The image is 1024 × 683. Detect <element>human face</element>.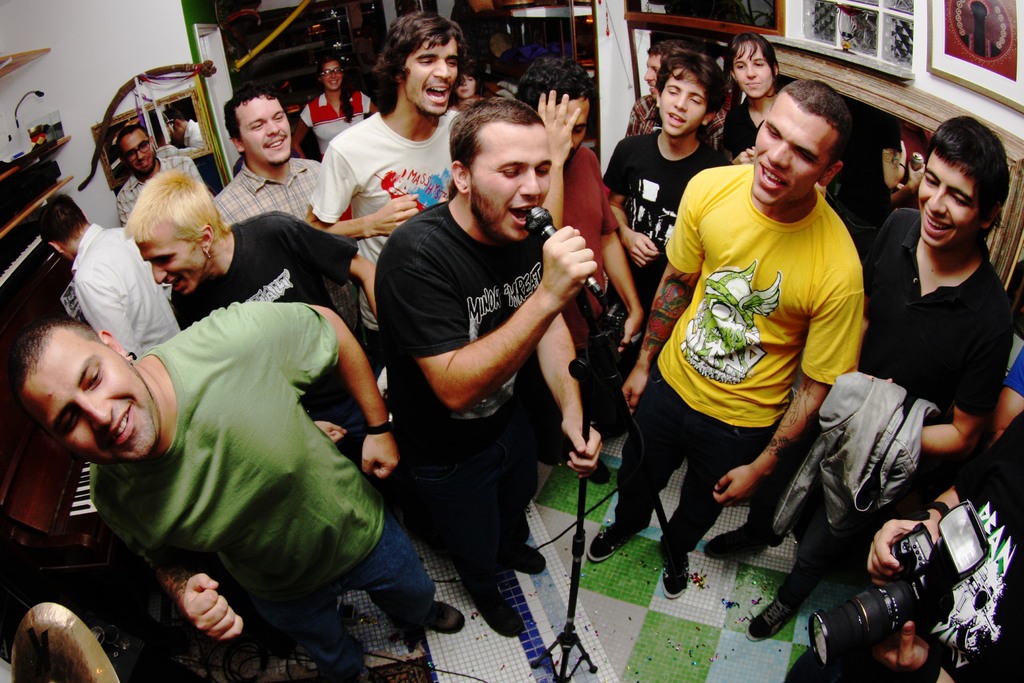
Detection: box(918, 147, 976, 248).
